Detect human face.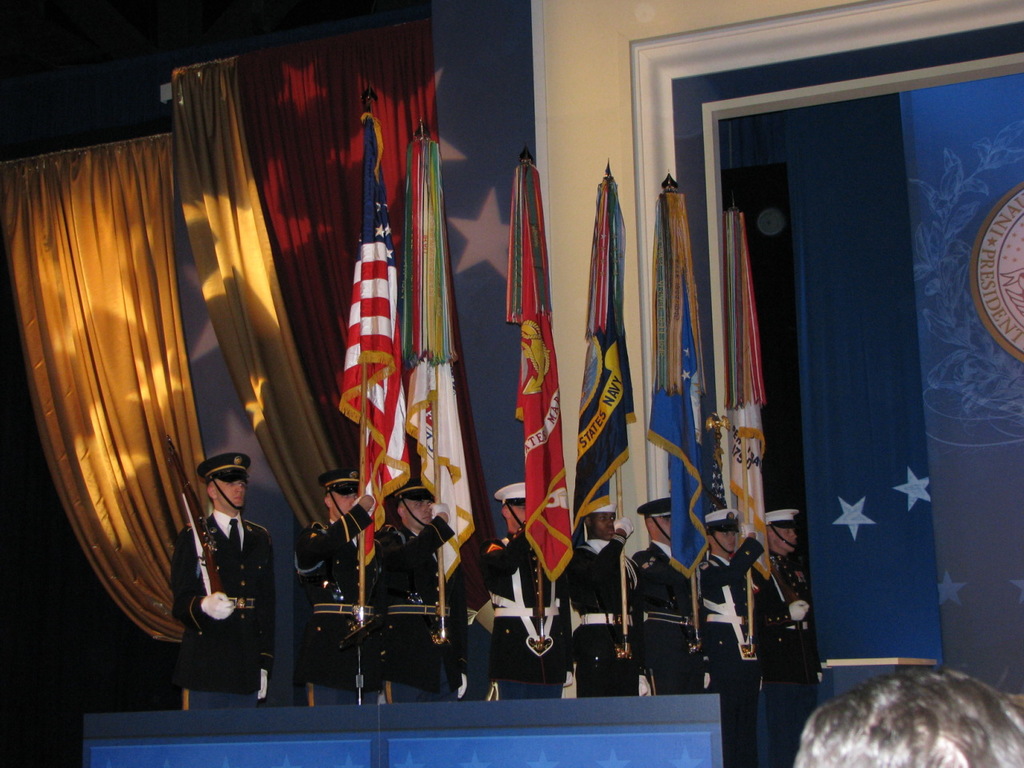
Detected at 776 530 798 554.
